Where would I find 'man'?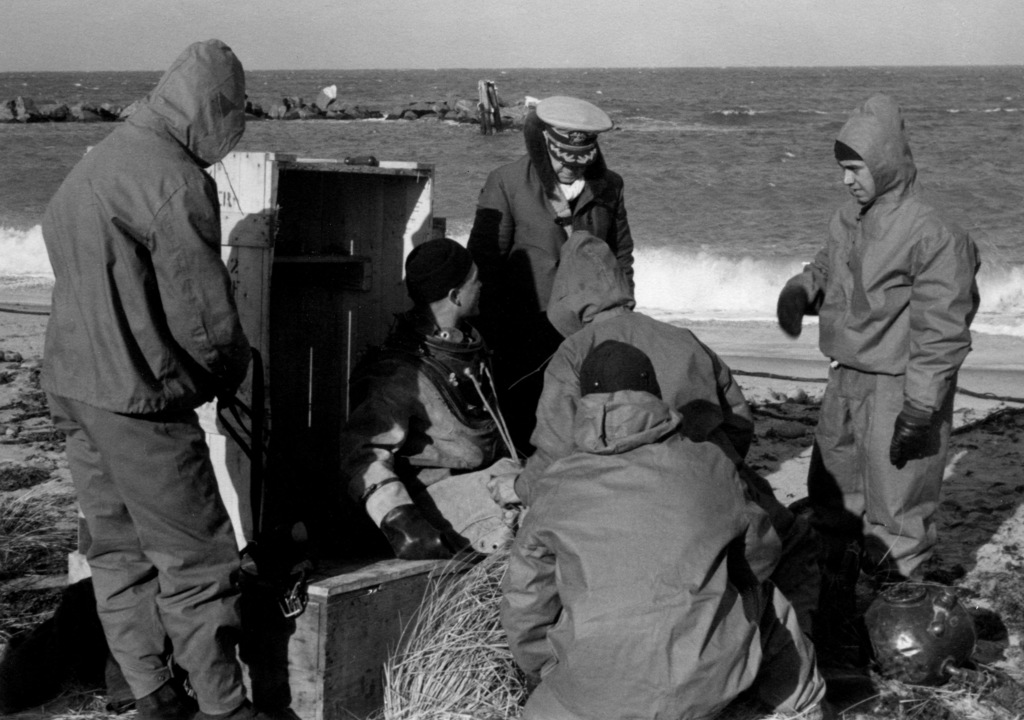
At select_region(469, 101, 661, 499).
